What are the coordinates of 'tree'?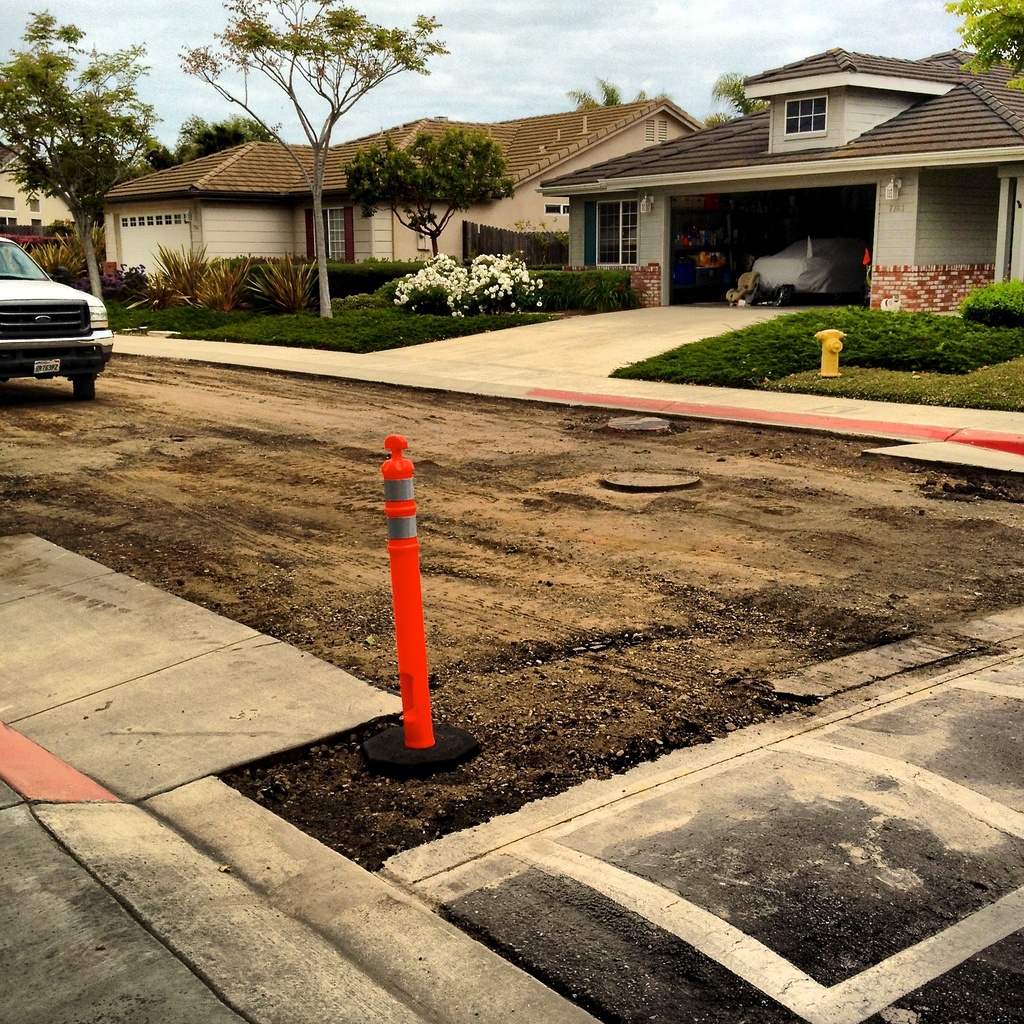
select_region(941, 0, 1023, 94).
